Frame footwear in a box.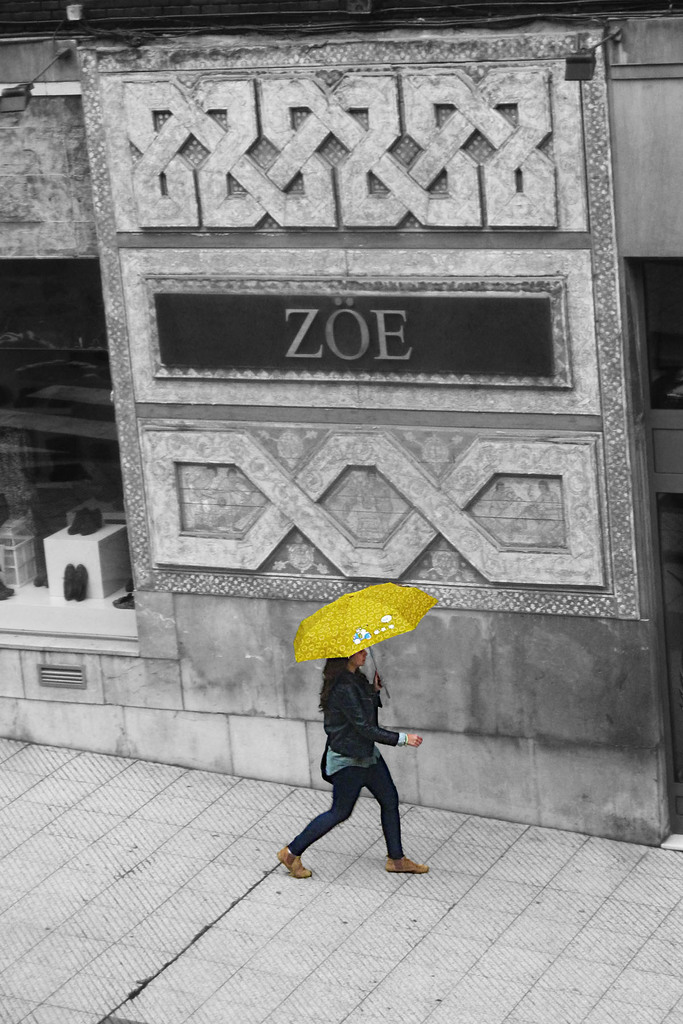
{"x1": 273, "y1": 844, "x2": 308, "y2": 881}.
